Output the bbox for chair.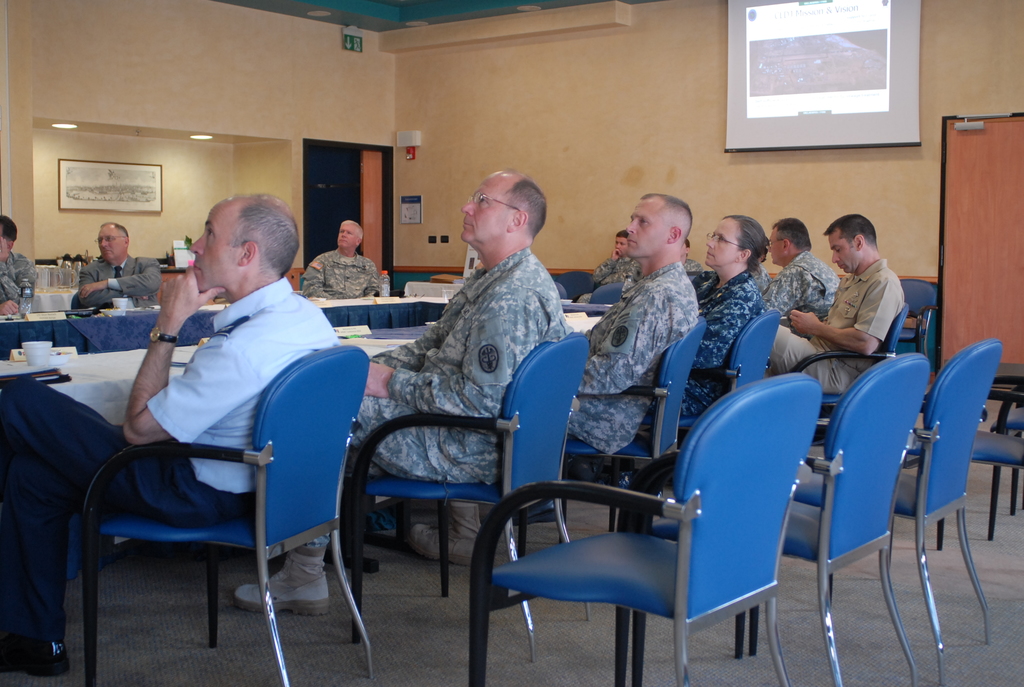
[602,311,784,530].
